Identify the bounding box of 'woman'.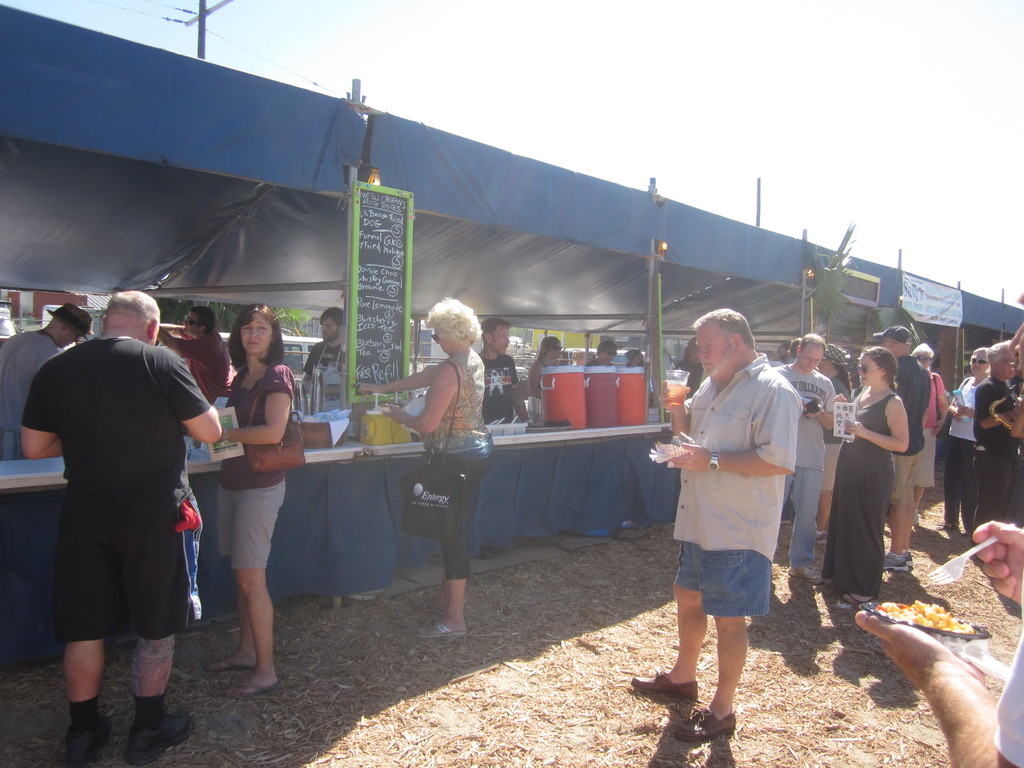
crop(817, 344, 911, 605).
